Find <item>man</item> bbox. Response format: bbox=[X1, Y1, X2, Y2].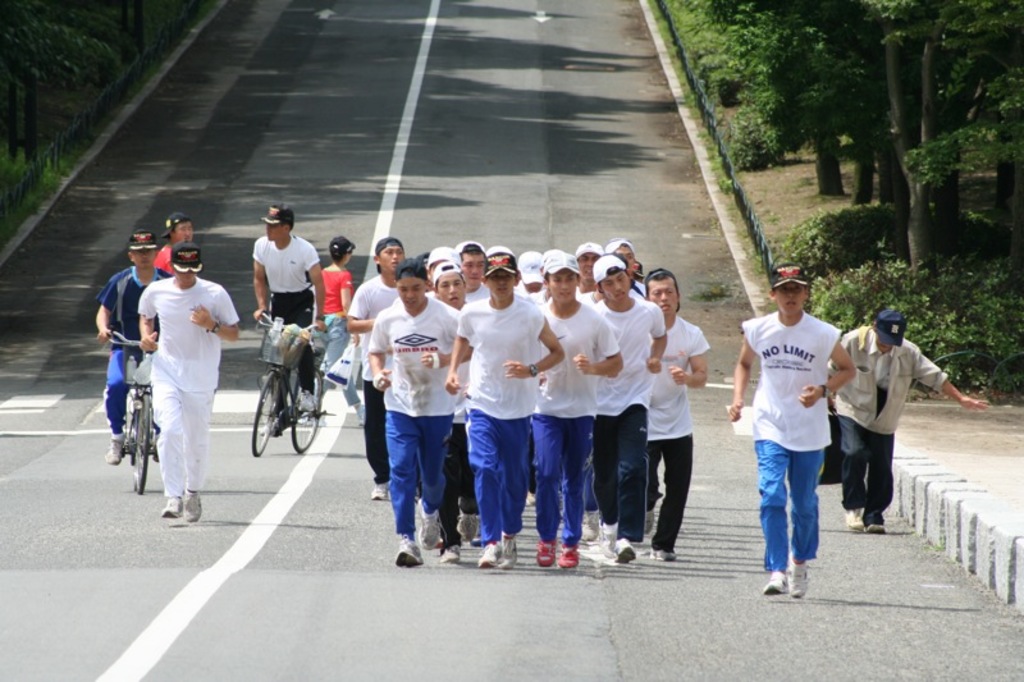
bbox=[369, 266, 461, 557].
